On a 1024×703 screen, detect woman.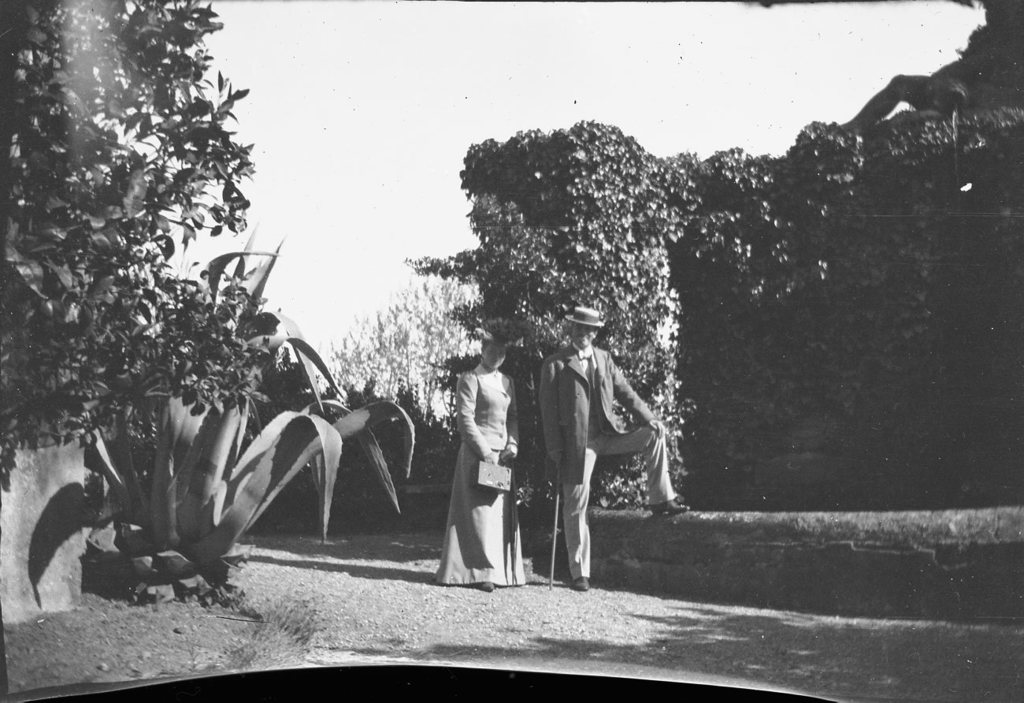
435/345/518/598.
